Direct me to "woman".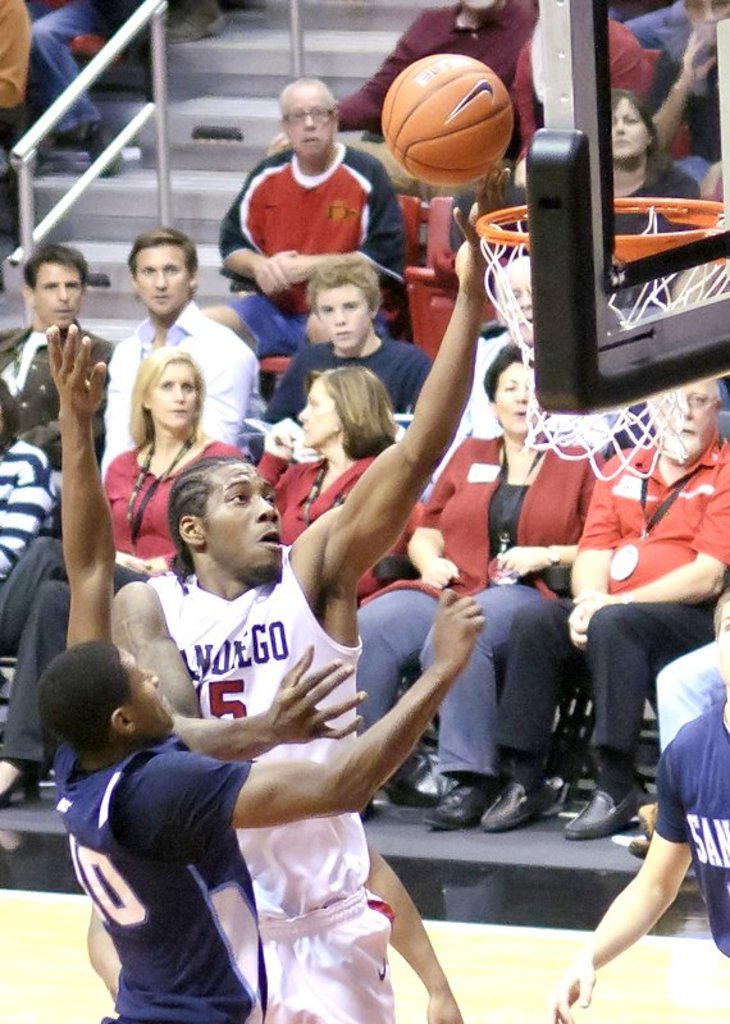
Direction: select_region(95, 326, 242, 513).
